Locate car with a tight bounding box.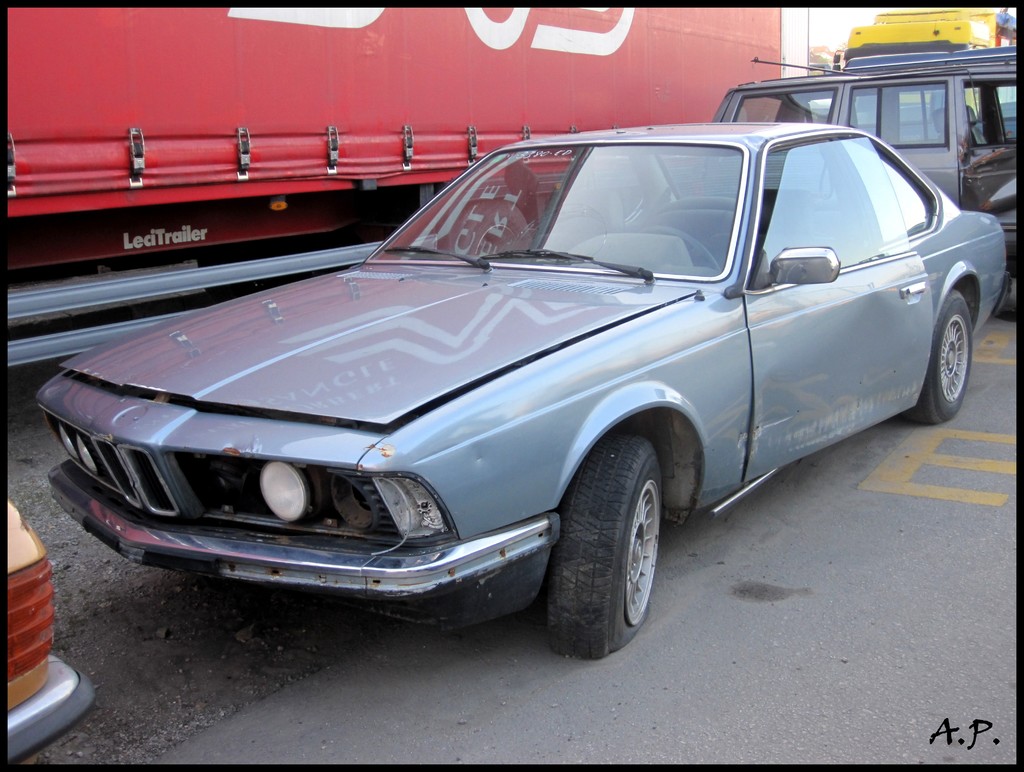
rect(31, 117, 1005, 647).
